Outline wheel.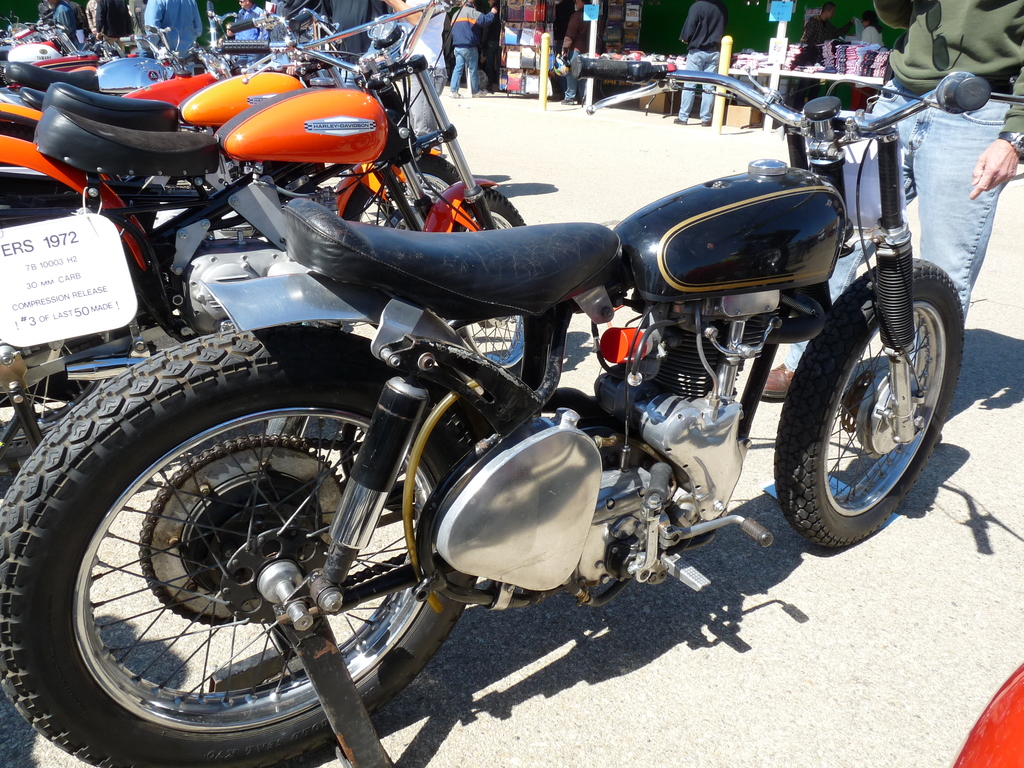
Outline: box(345, 156, 461, 233).
